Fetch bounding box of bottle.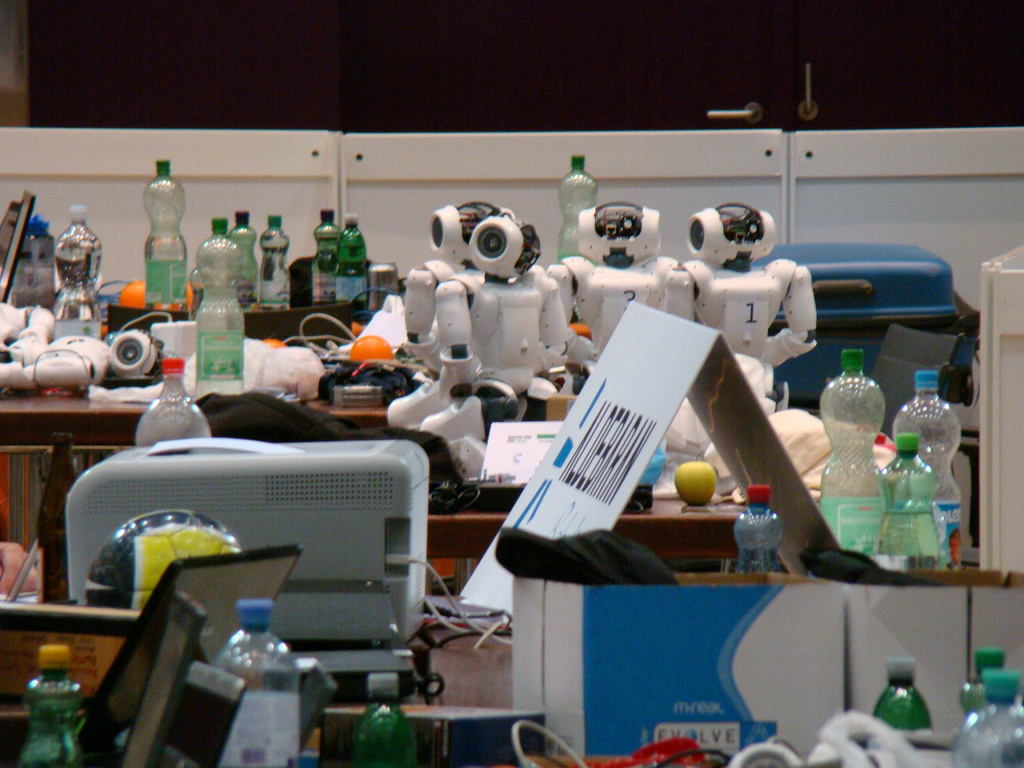
Bbox: l=819, t=347, r=886, b=554.
